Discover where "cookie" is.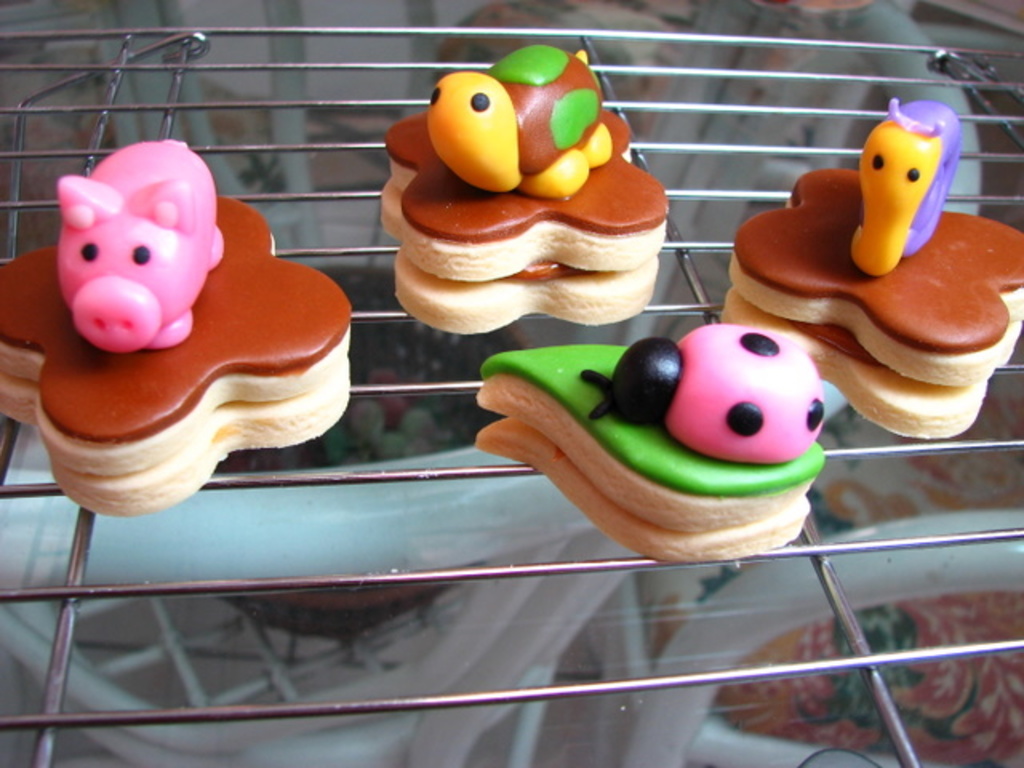
Discovered at pyautogui.locateOnScreen(0, 138, 352, 514).
